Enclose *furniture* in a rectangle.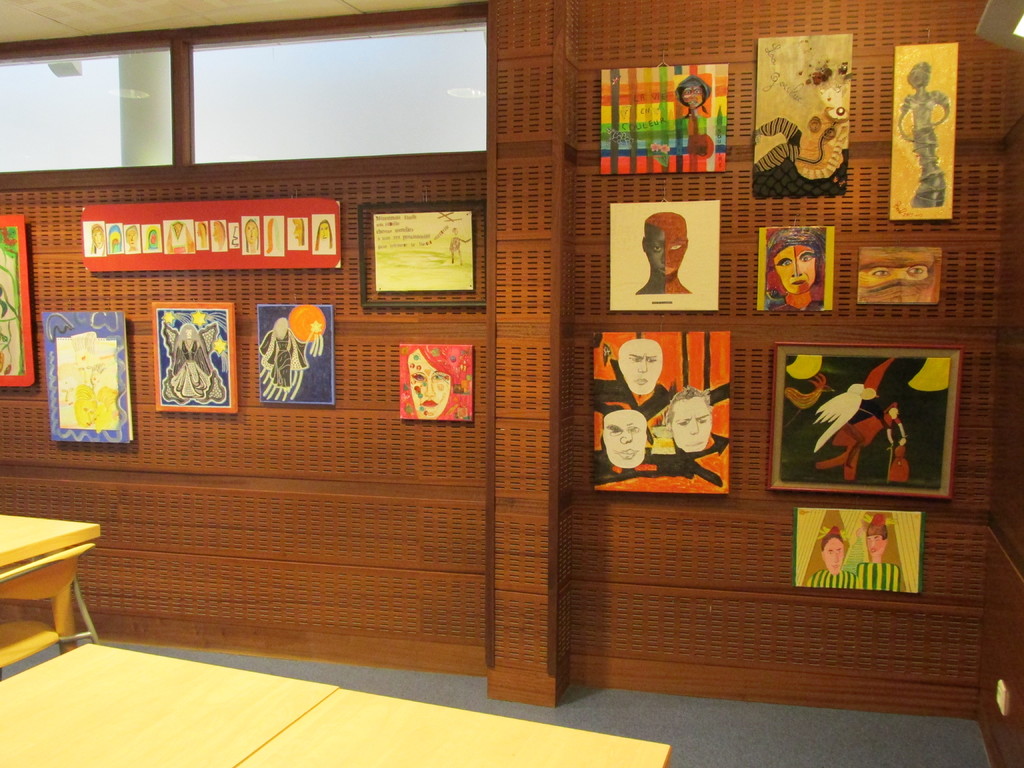
0, 643, 338, 767.
